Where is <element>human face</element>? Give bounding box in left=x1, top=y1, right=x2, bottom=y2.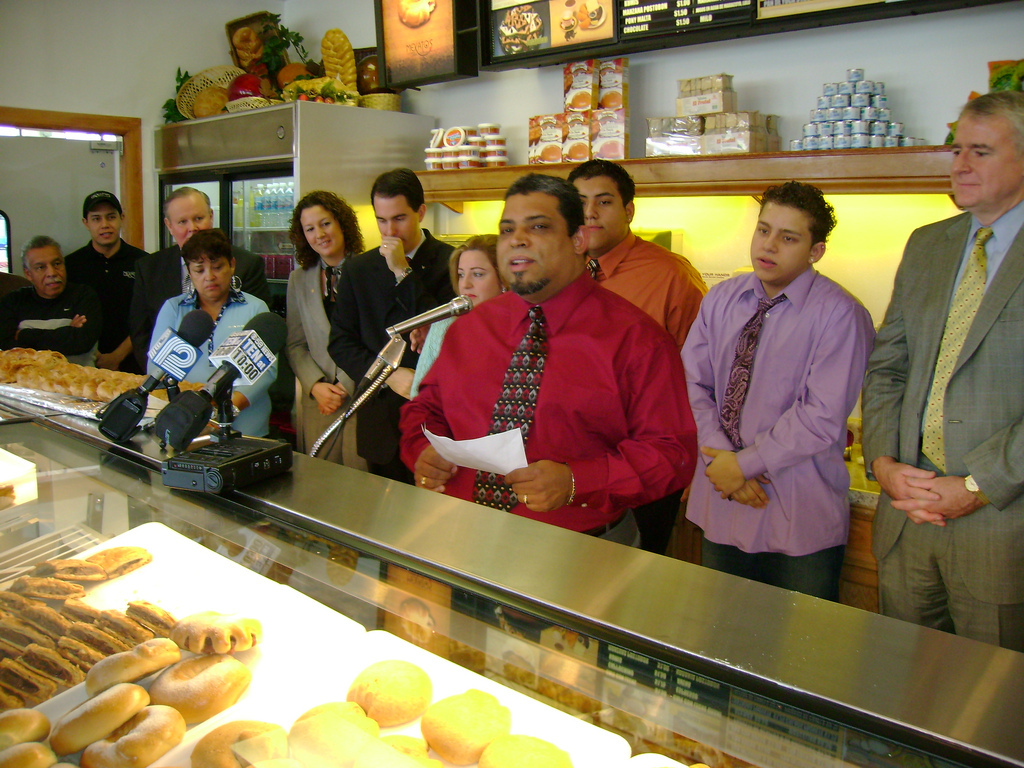
left=173, top=198, right=218, bottom=241.
